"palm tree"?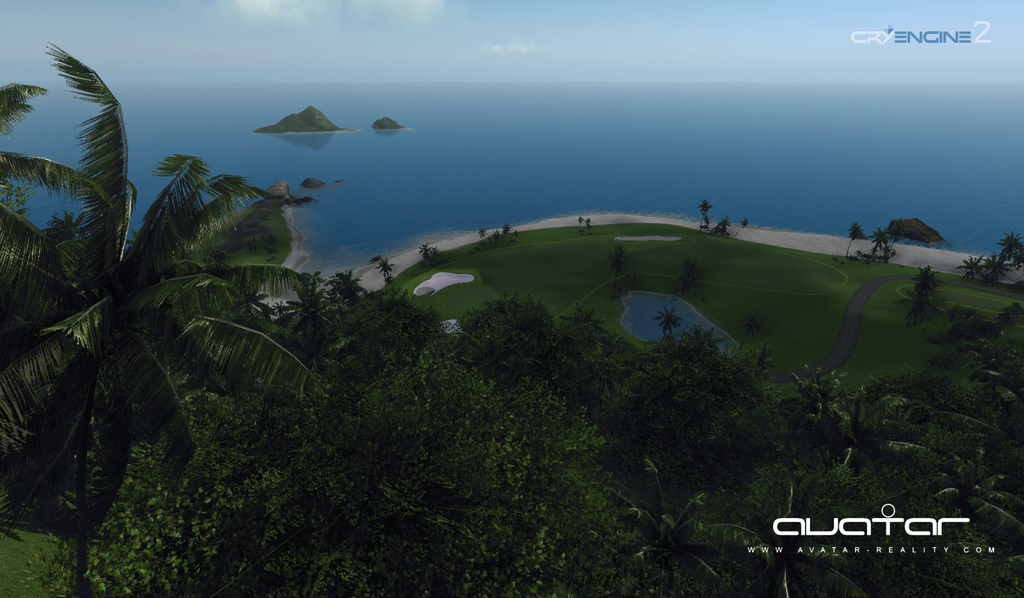
pyautogui.locateOnScreen(657, 306, 680, 338)
